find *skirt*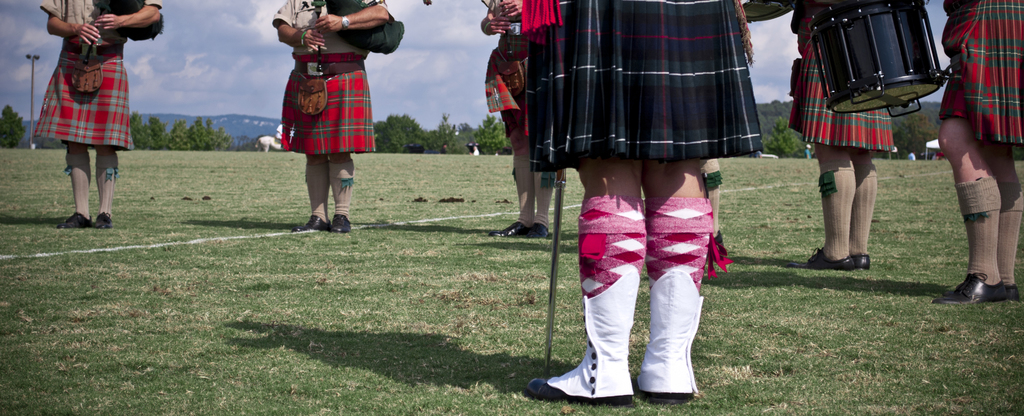
938,0,1023,142
